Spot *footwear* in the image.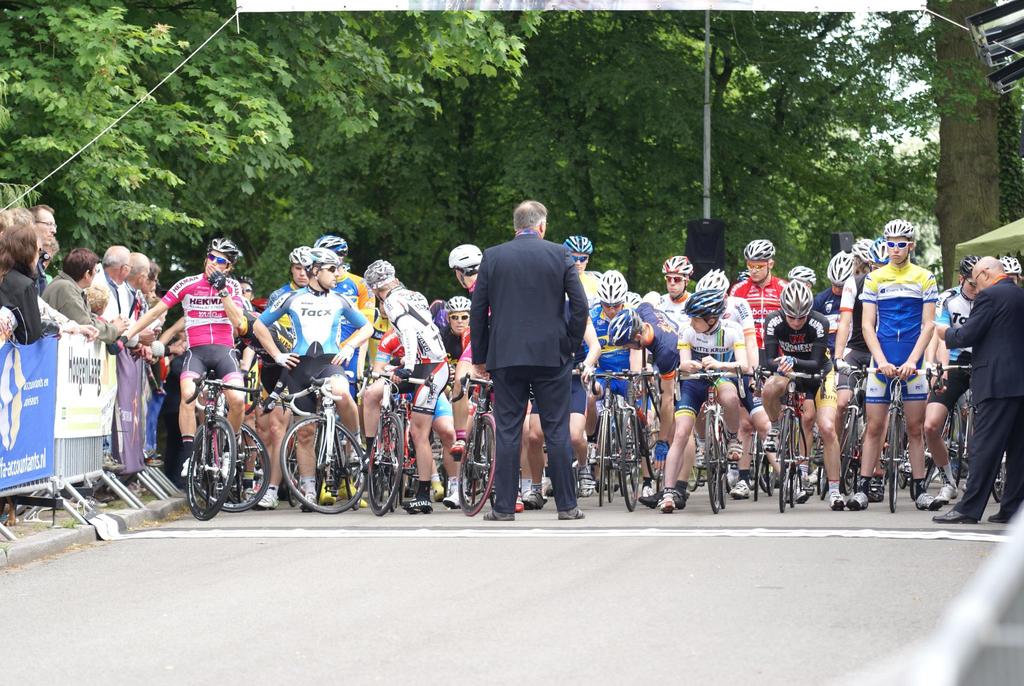
*footwear* found at (left=517, top=489, right=528, bottom=513).
